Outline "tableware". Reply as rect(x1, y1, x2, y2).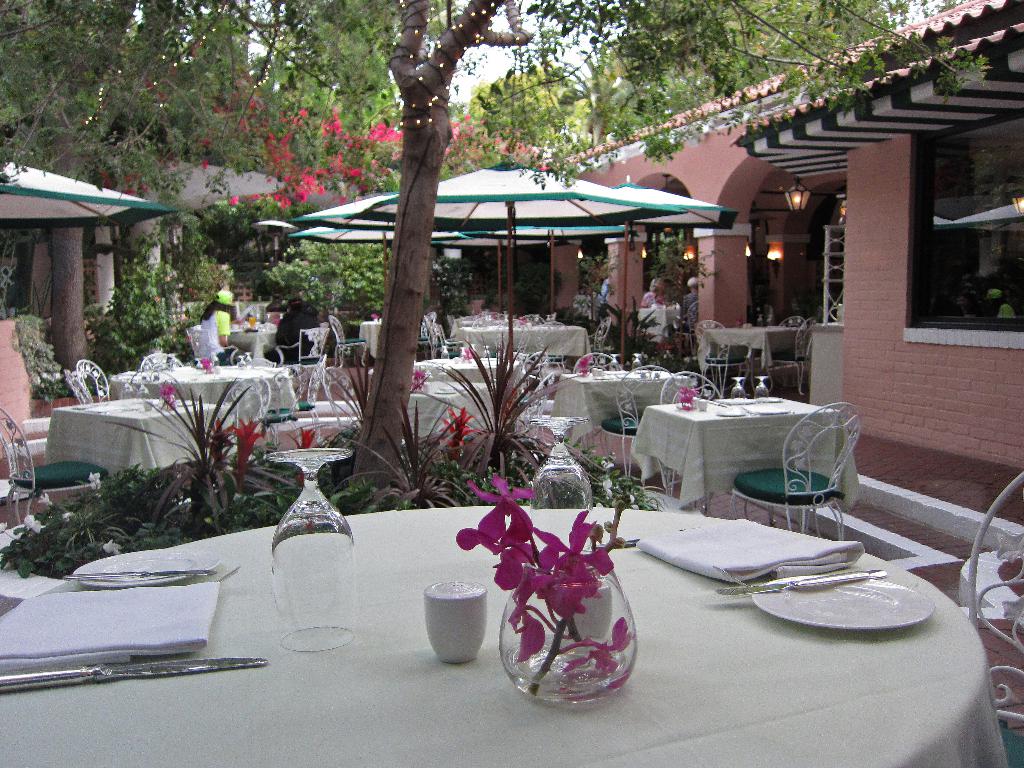
rect(481, 342, 493, 360).
